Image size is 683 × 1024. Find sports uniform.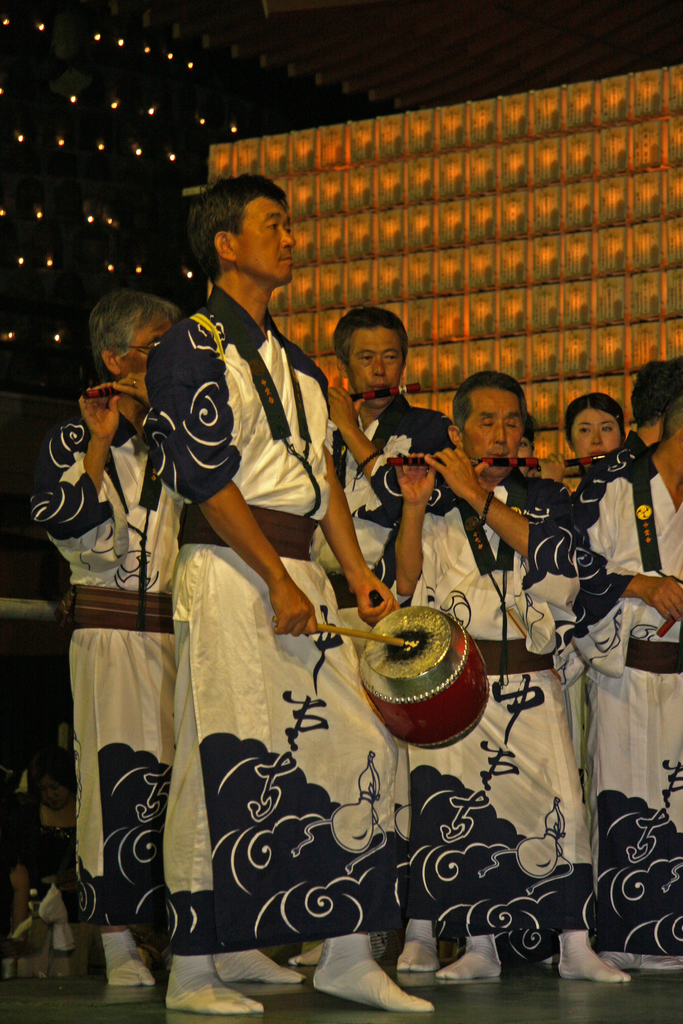
{"x1": 400, "y1": 452, "x2": 591, "y2": 913}.
